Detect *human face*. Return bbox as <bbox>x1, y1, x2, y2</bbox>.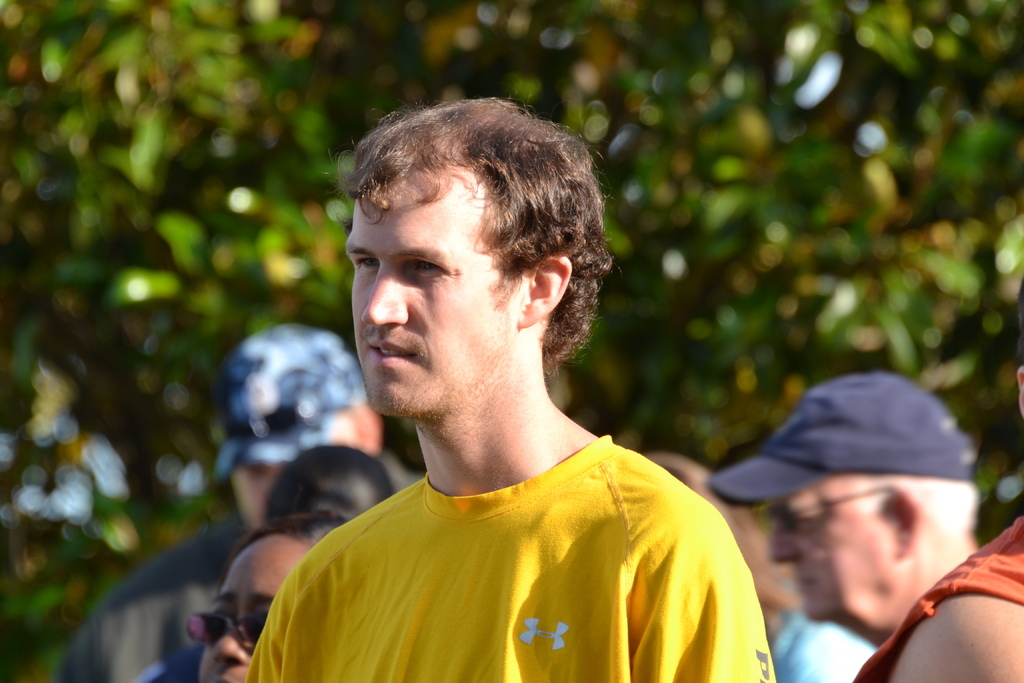
<bbox>765, 475, 895, 622</bbox>.
